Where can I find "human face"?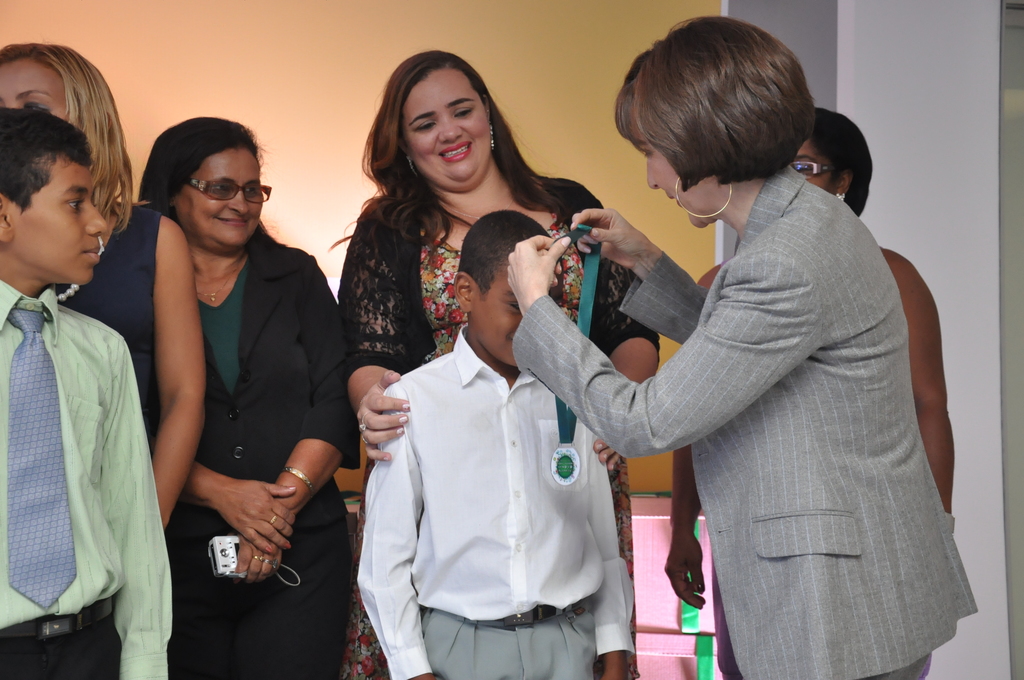
You can find it at x1=14 y1=149 x2=106 y2=290.
